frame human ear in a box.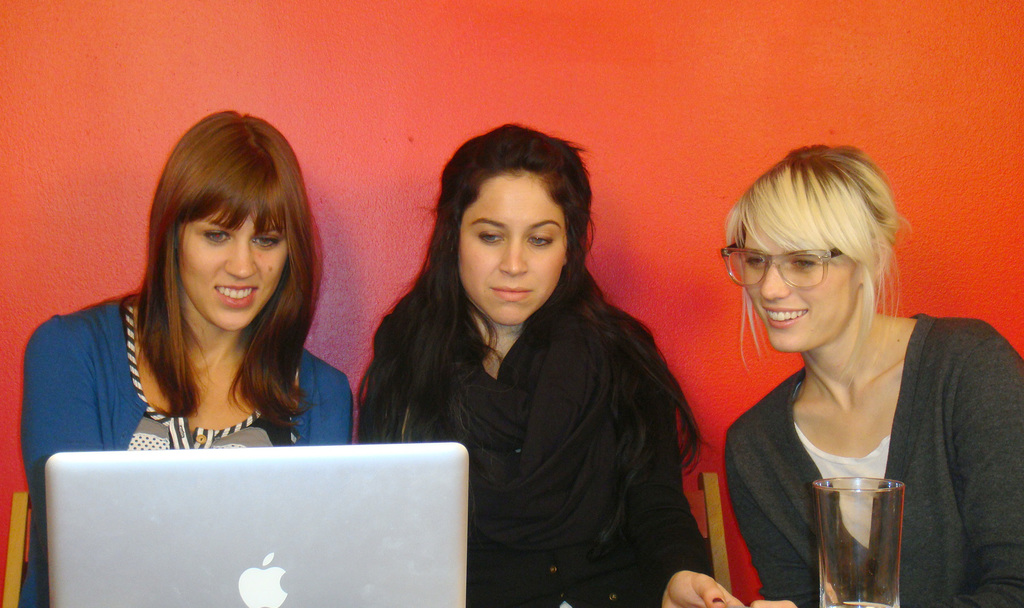
bbox=[856, 238, 888, 284].
